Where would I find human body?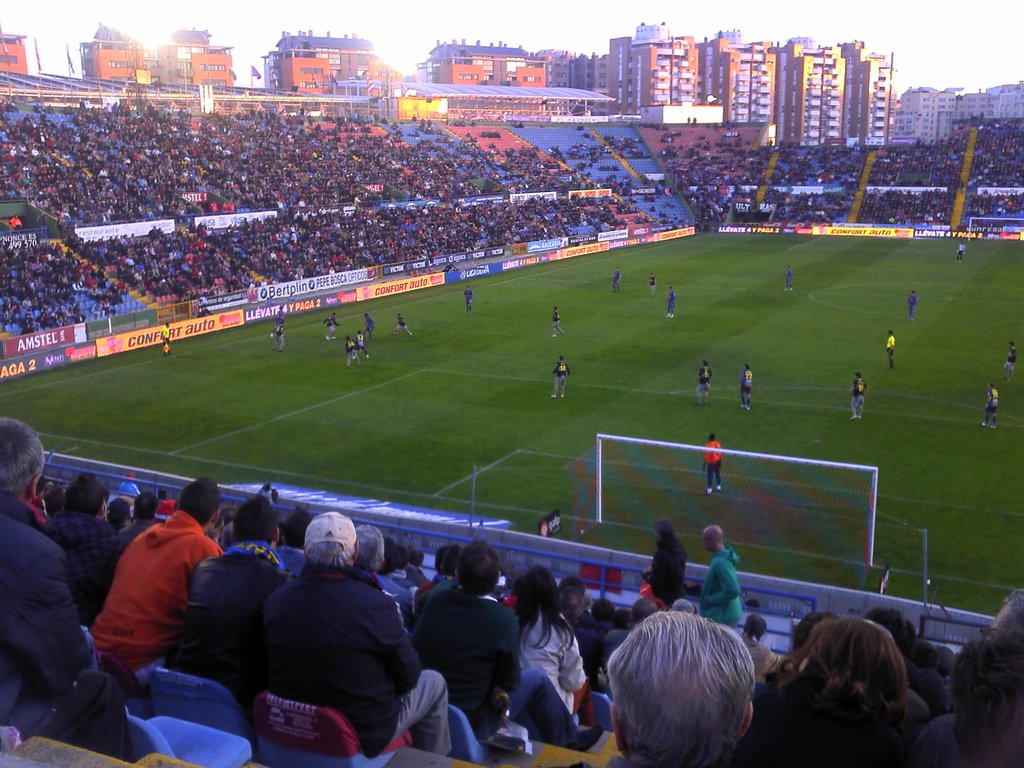
At locate(392, 313, 412, 337).
